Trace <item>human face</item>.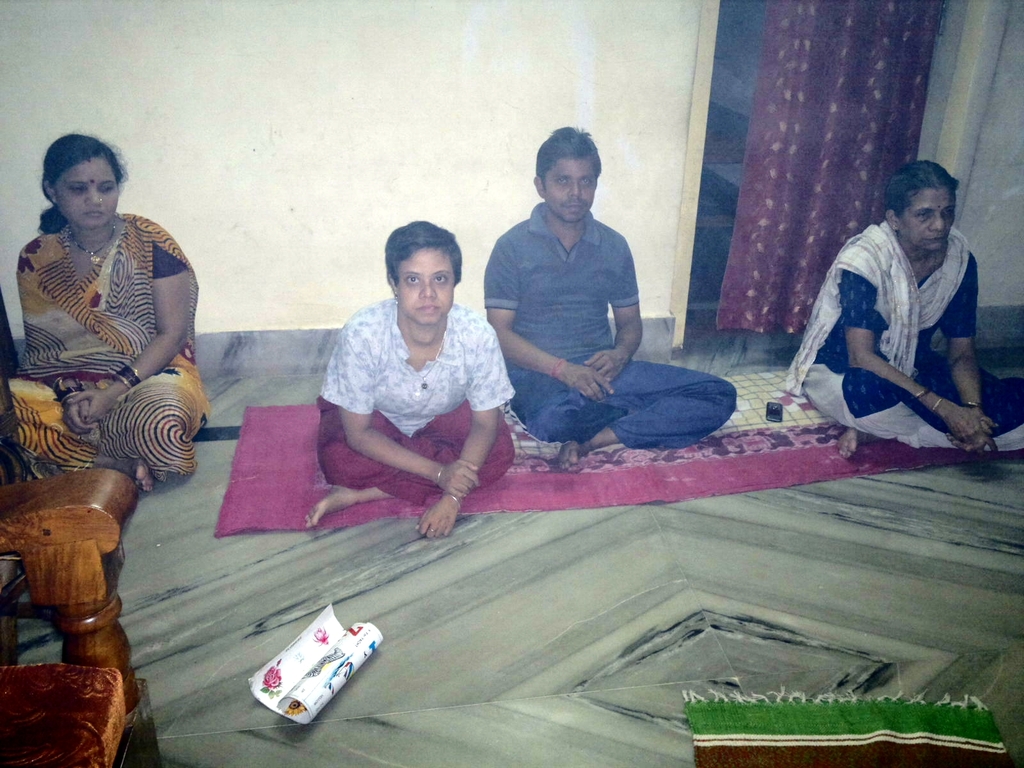
Traced to 900 195 953 253.
